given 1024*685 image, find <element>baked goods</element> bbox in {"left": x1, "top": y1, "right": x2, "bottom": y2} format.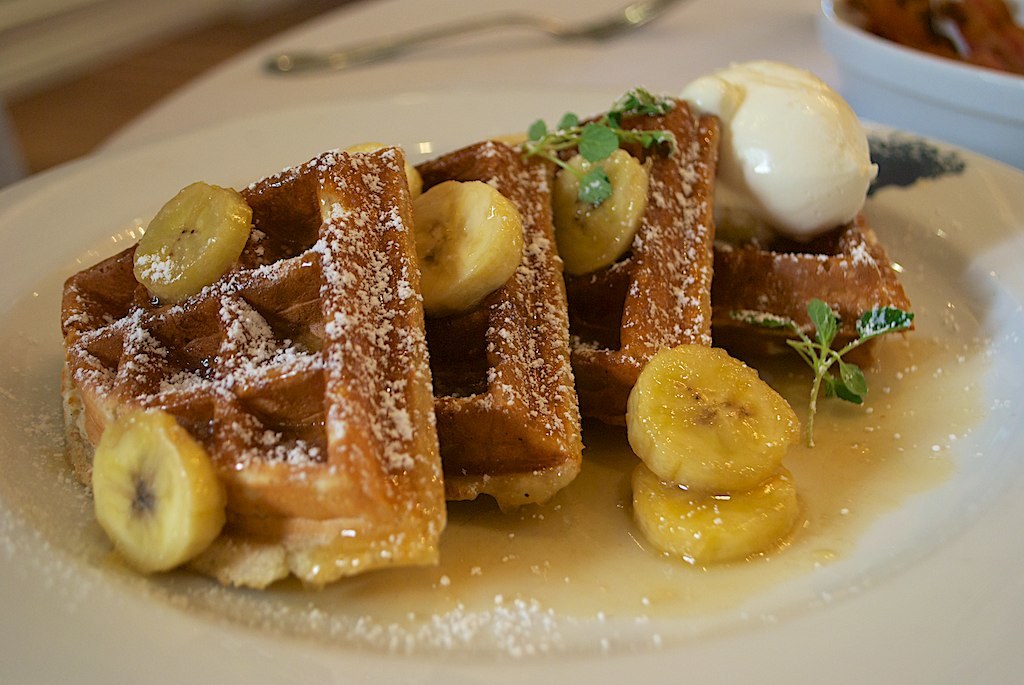
{"left": 711, "top": 206, "right": 922, "bottom": 377}.
